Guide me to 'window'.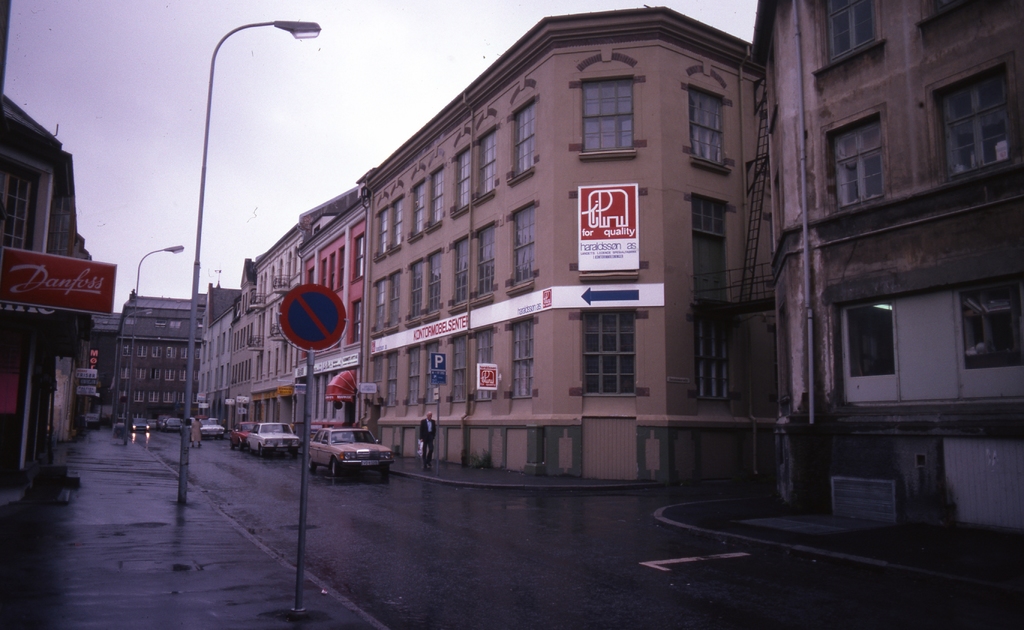
Guidance: 54 193 70 256.
